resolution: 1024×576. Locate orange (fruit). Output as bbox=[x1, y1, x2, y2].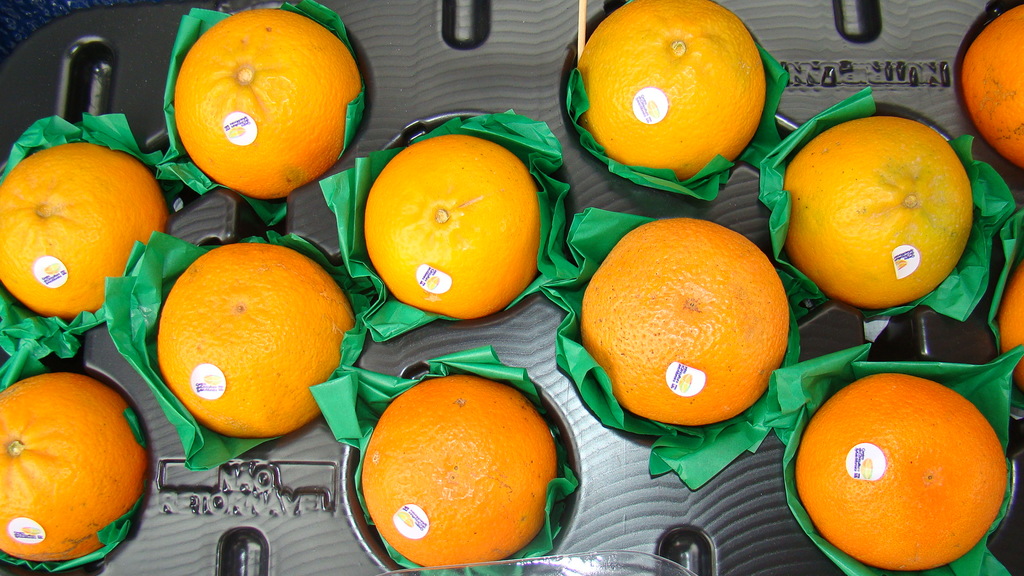
bbox=[581, 0, 766, 180].
